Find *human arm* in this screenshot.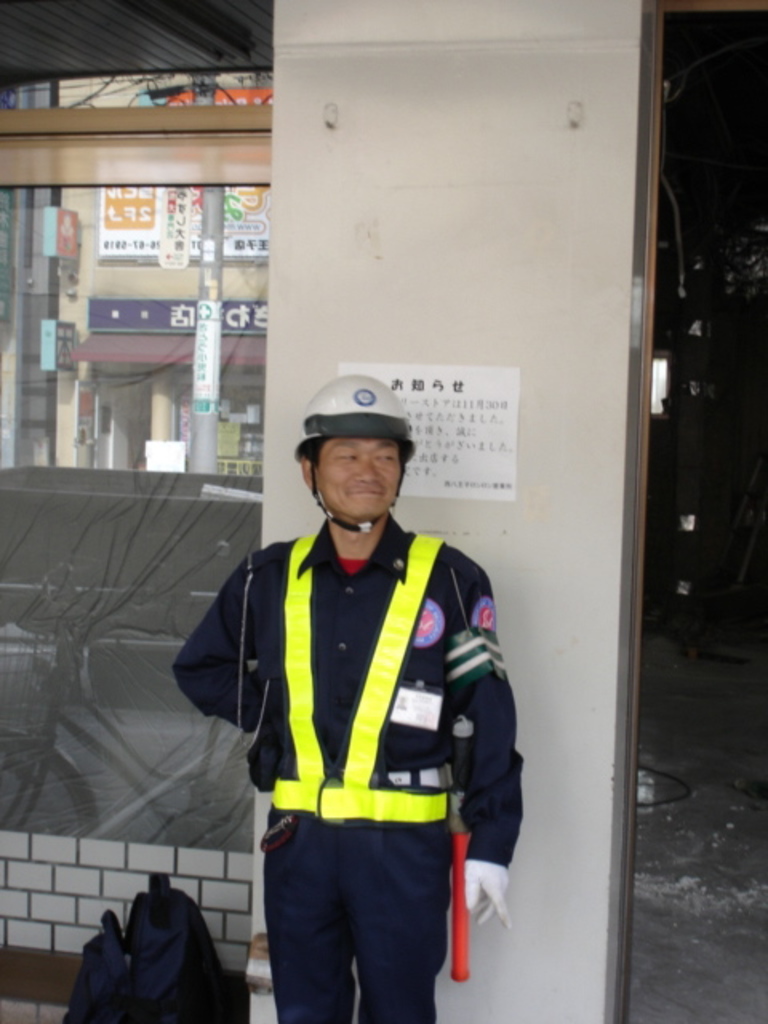
The bounding box for *human arm* is detection(162, 541, 272, 733).
